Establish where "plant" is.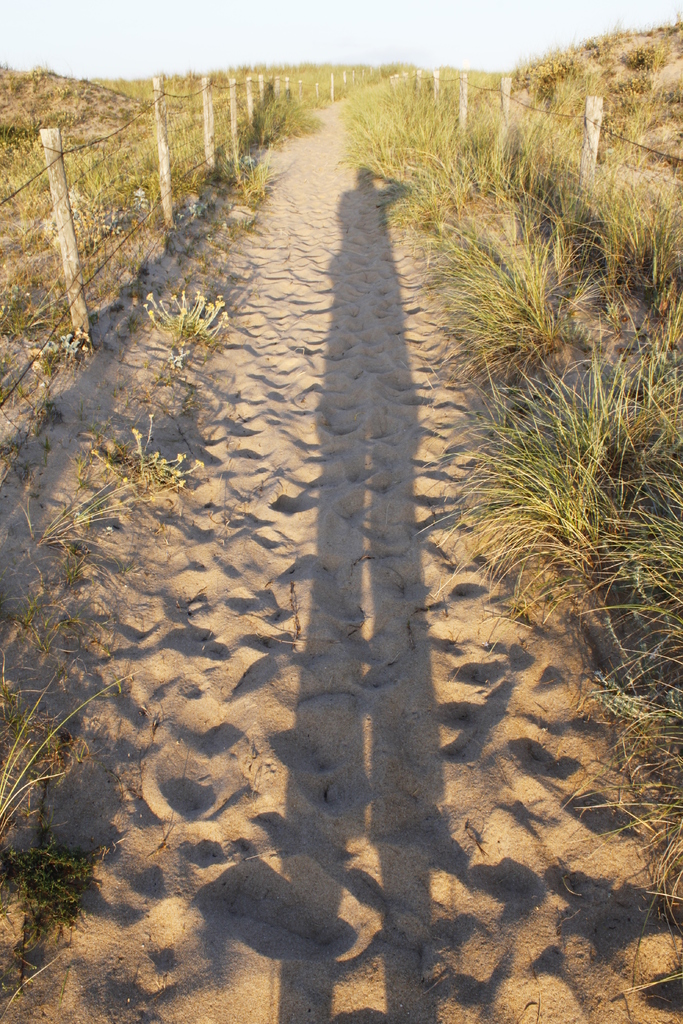
Established at x1=575 y1=452 x2=682 y2=716.
